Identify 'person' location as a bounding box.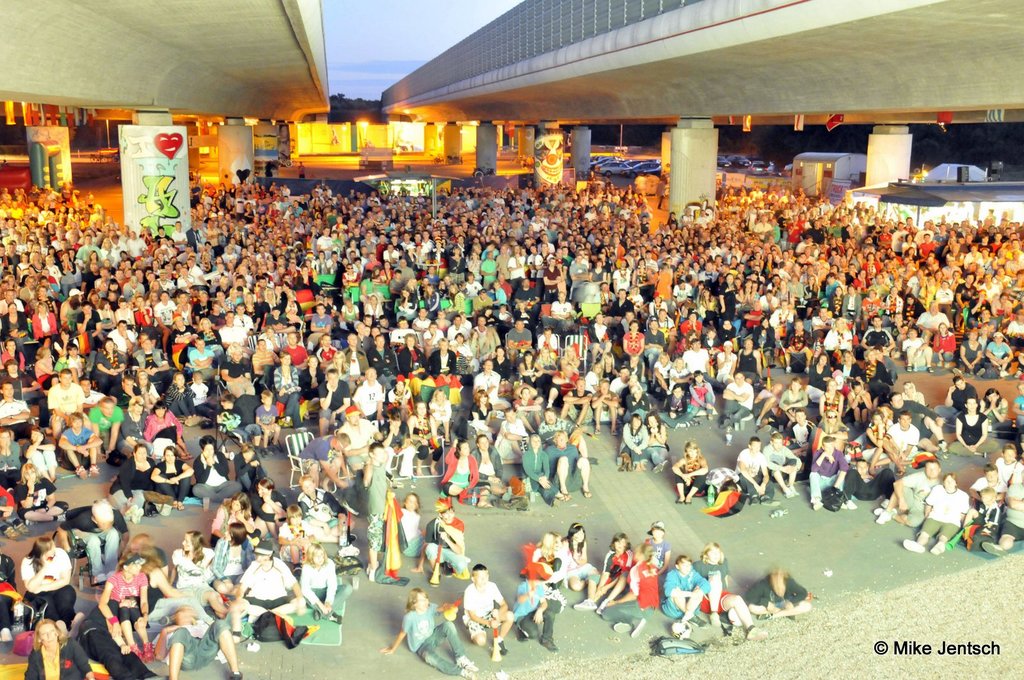
[x1=191, y1=291, x2=212, y2=320].
